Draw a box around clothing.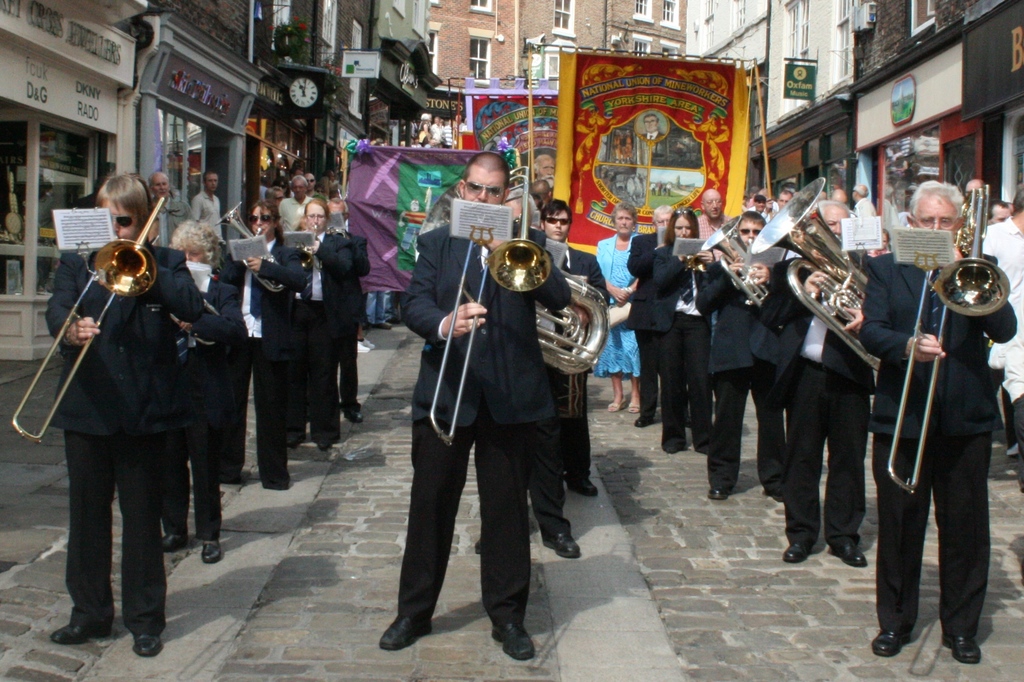
region(645, 245, 712, 440).
